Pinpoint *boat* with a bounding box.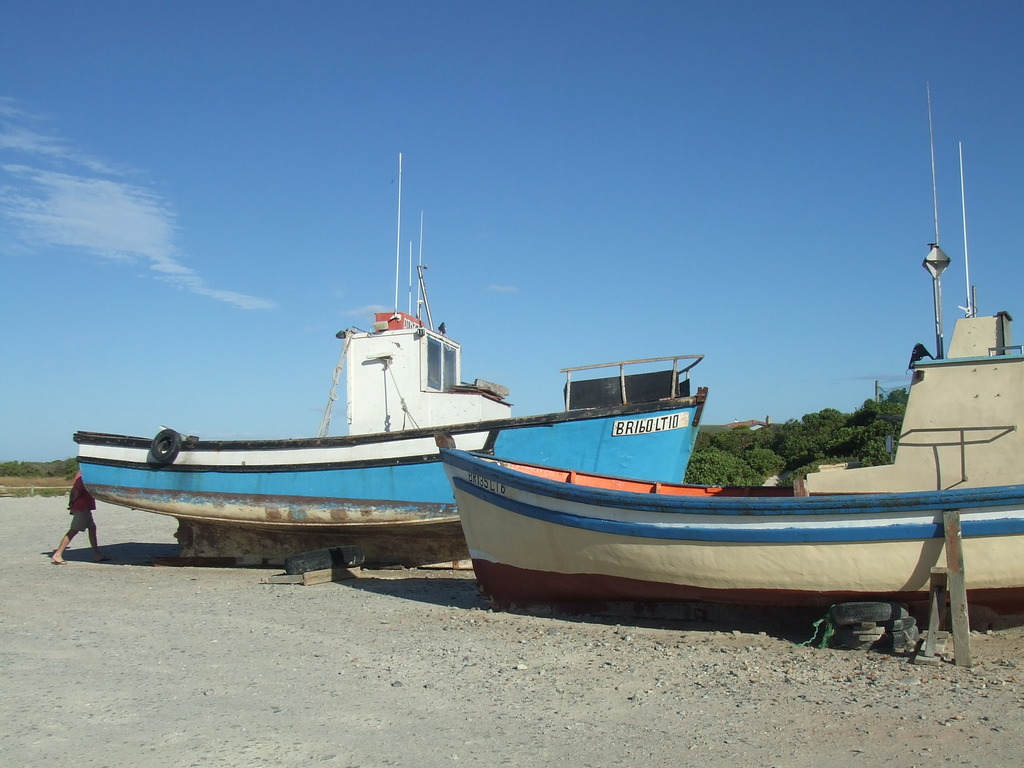
bbox=[75, 356, 701, 529].
